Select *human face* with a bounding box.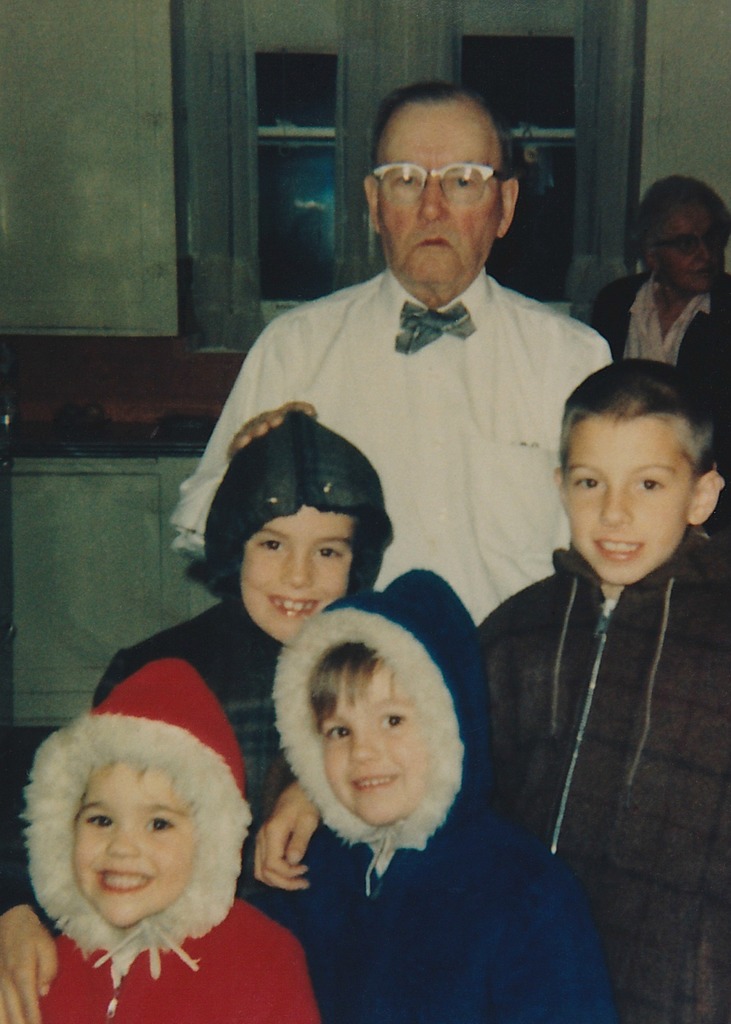
72,756,193,929.
